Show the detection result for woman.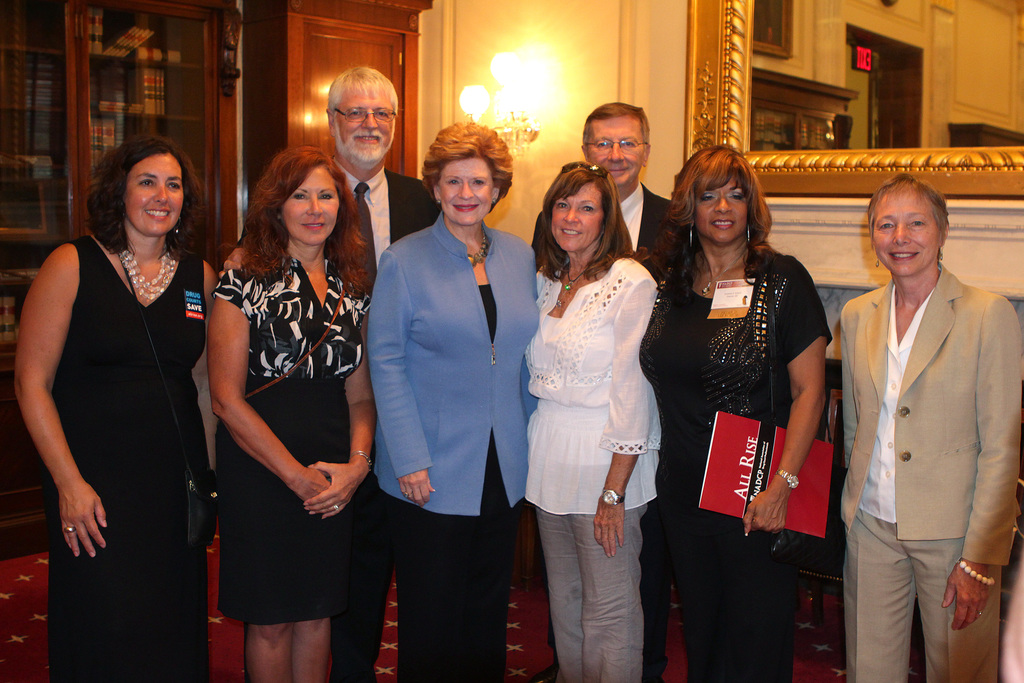
(14,139,220,682).
